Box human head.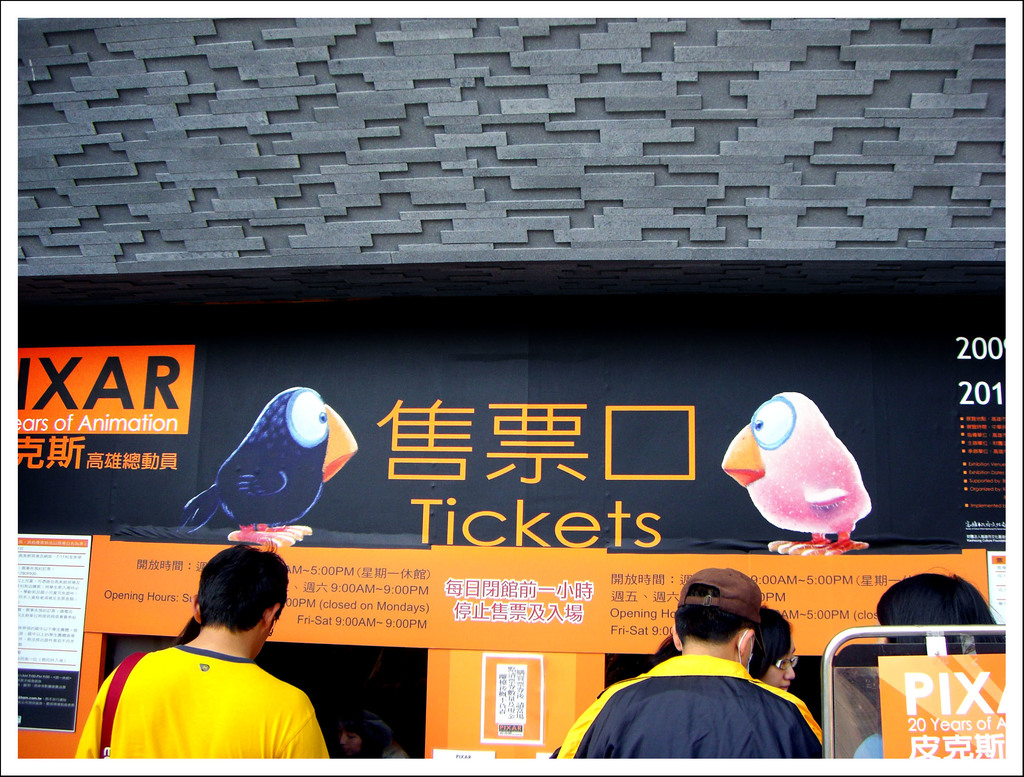
878:571:1005:641.
